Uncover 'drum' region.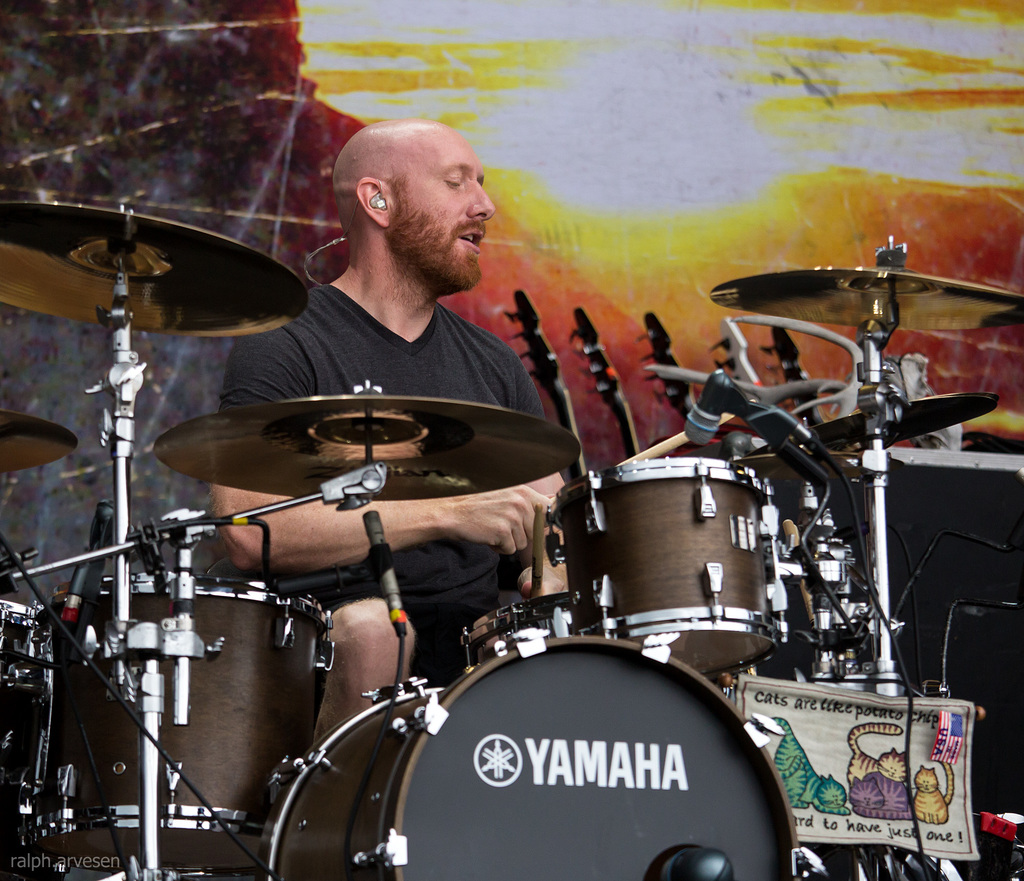
Uncovered: (459, 590, 569, 673).
